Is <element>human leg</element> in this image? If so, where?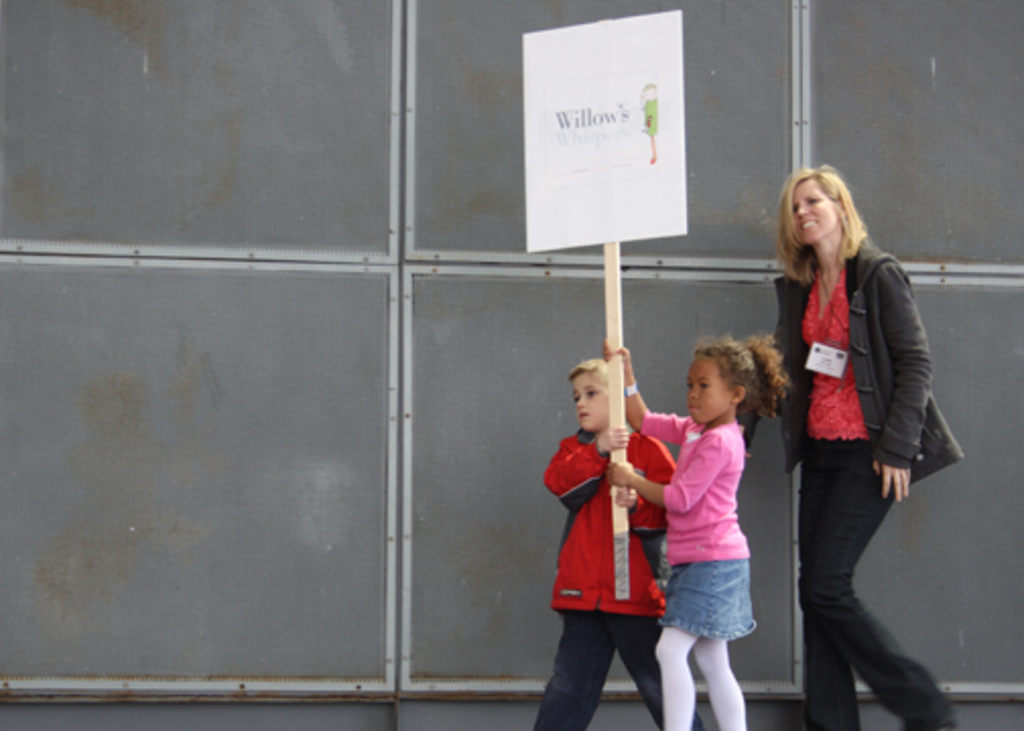
Yes, at rect(792, 441, 959, 729).
